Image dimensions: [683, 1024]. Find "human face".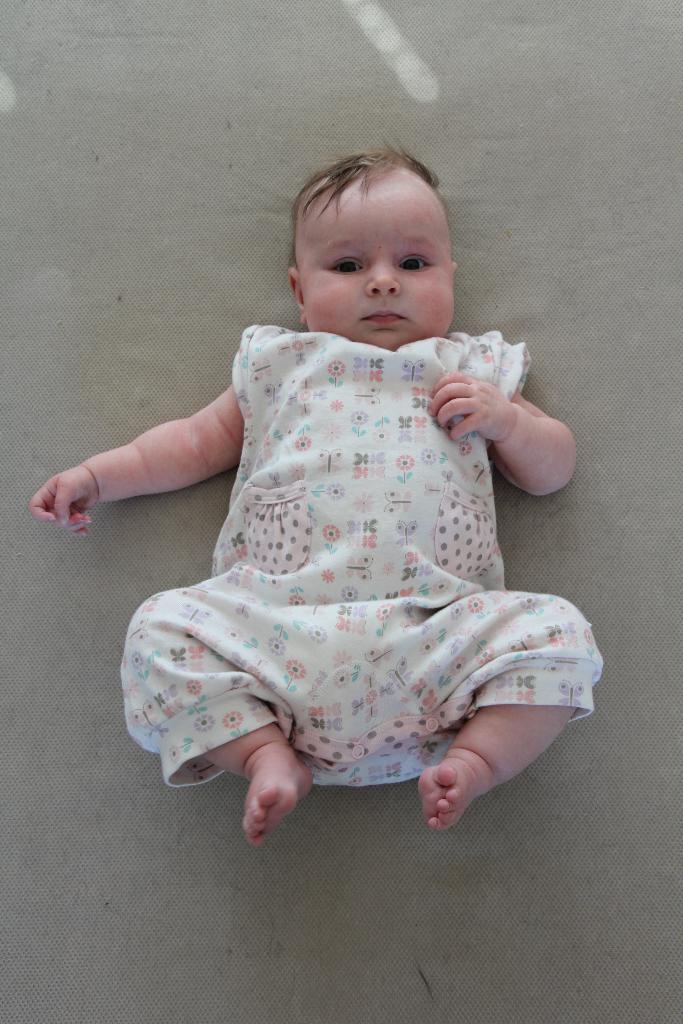
pyautogui.locateOnScreen(297, 180, 453, 344).
